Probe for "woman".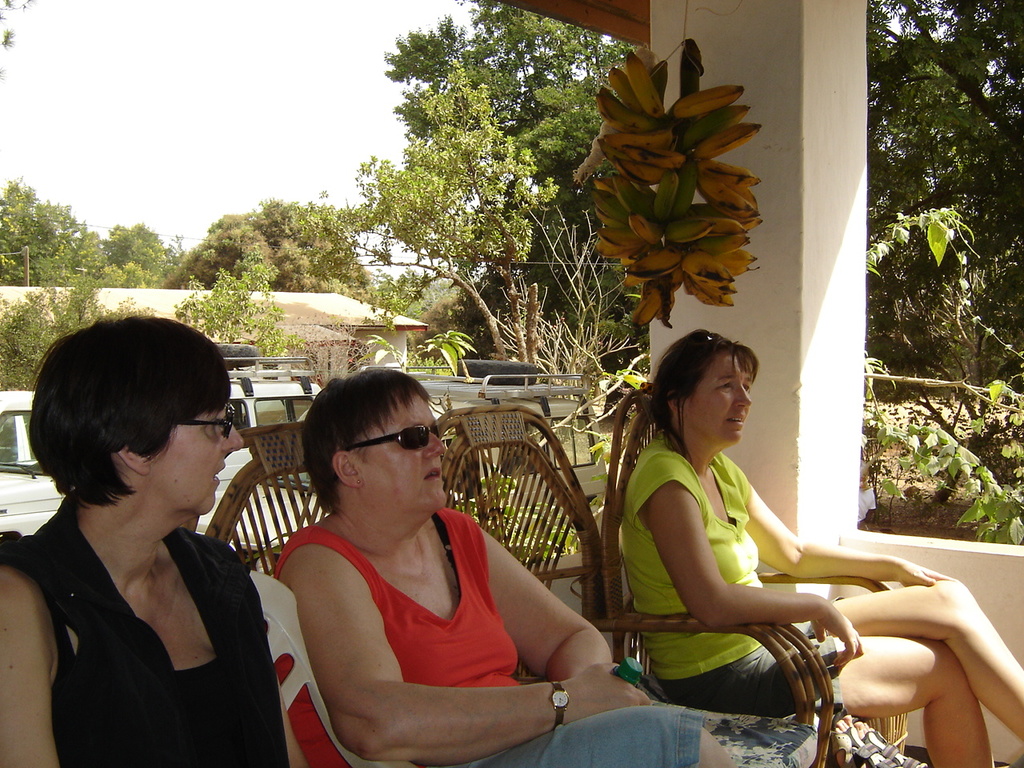
Probe result: 270:371:750:767.
